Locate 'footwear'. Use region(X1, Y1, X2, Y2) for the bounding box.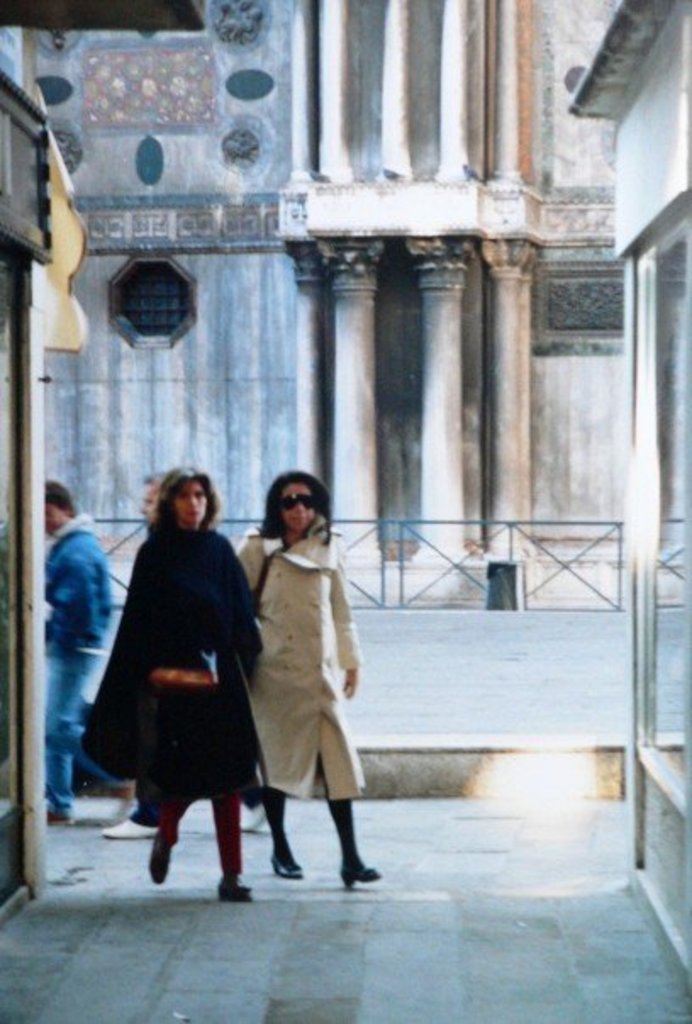
region(153, 844, 171, 880).
